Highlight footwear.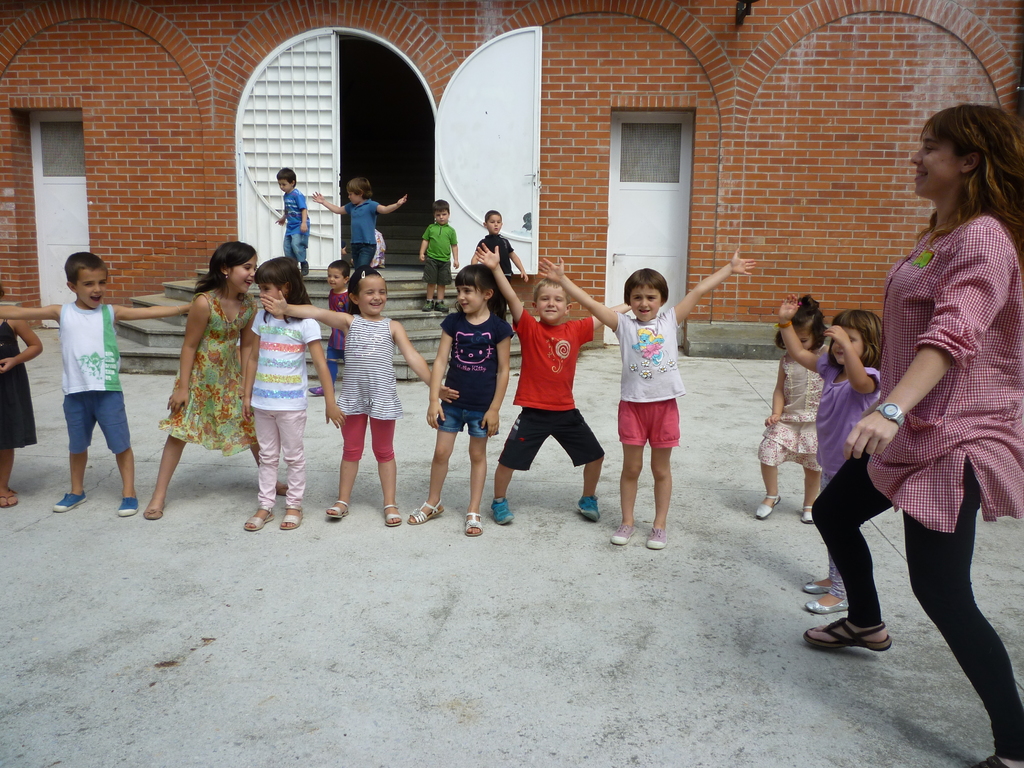
Highlighted region: l=406, t=500, r=446, b=519.
